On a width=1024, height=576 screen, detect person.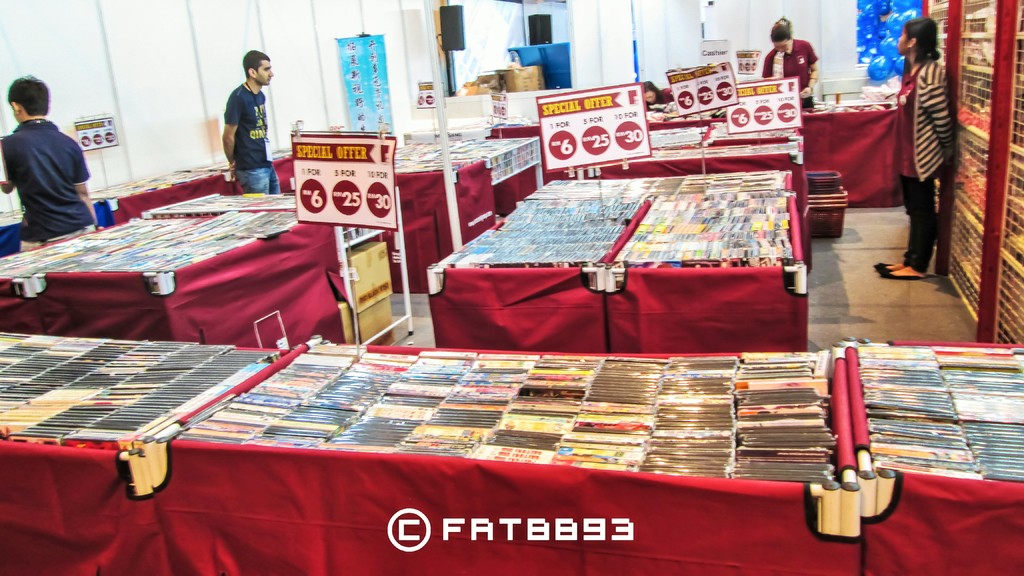
[872, 15, 962, 285].
